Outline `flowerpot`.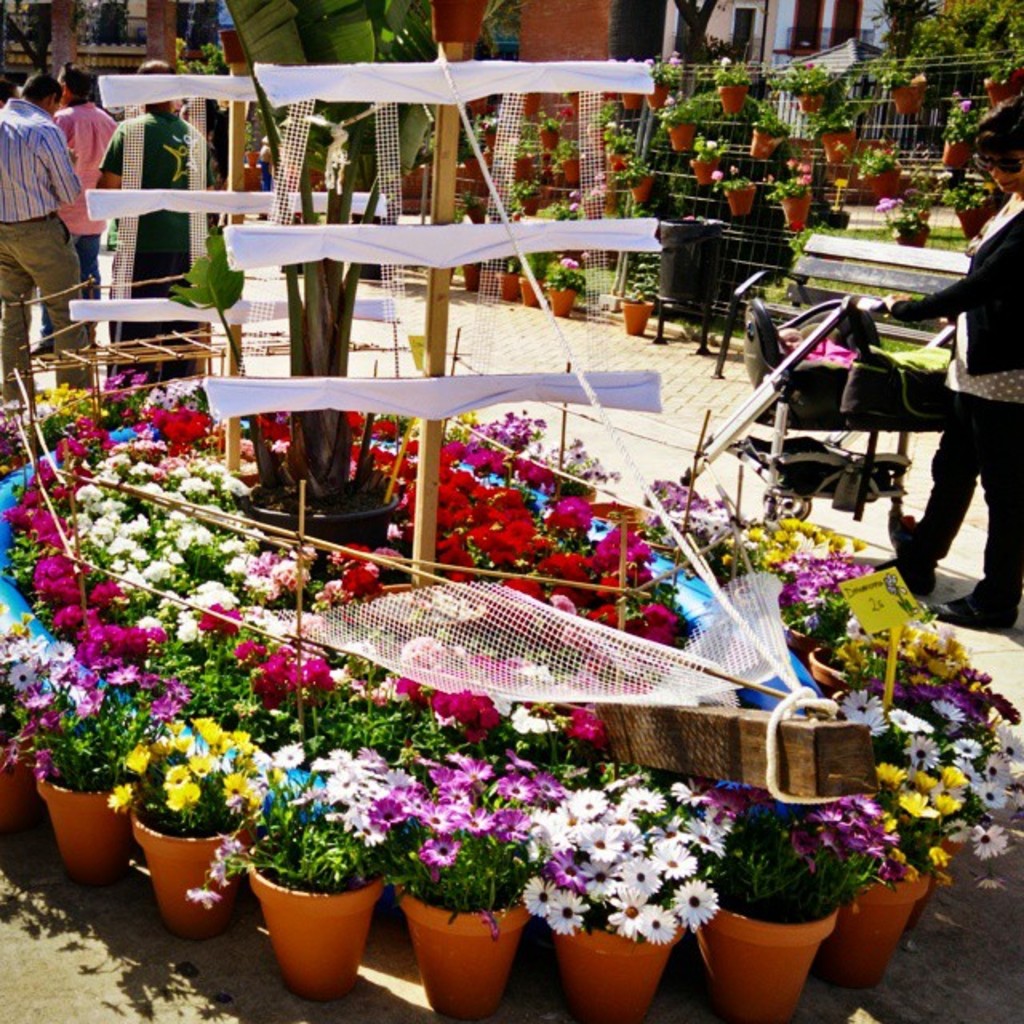
Outline: locate(795, 98, 827, 110).
